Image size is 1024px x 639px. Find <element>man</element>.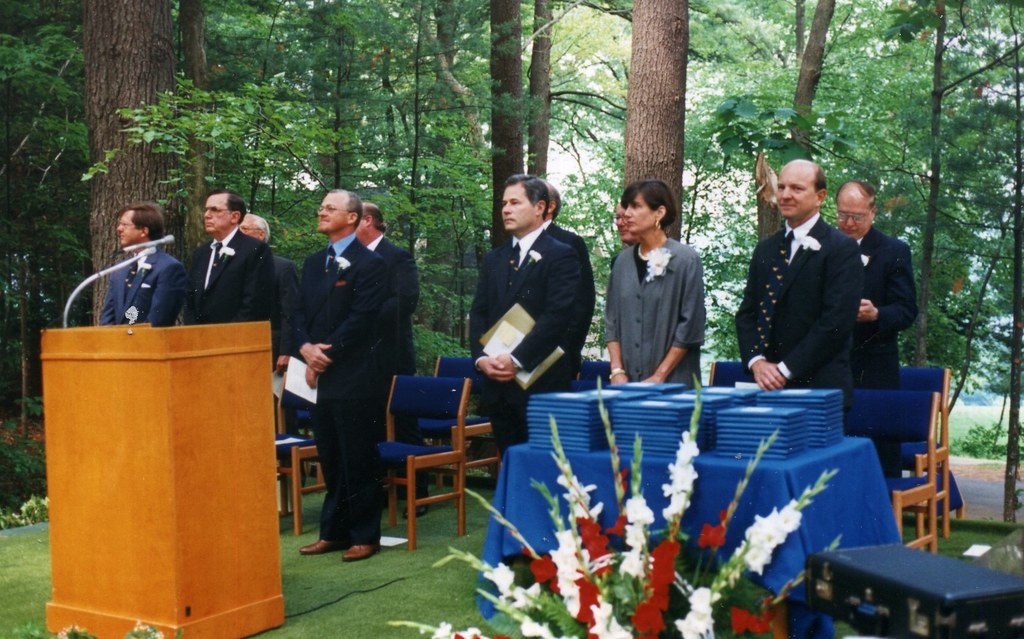
bbox=[534, 174, 598, 332].
